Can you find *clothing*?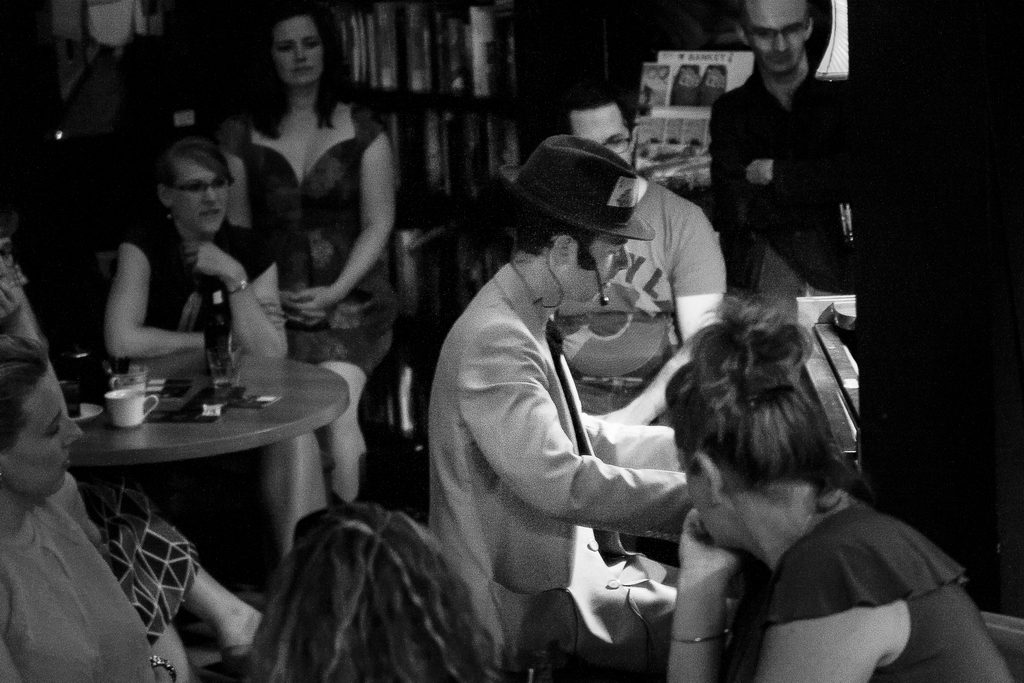
Yes, bounding box: rect(549, 179, 728, 413).
